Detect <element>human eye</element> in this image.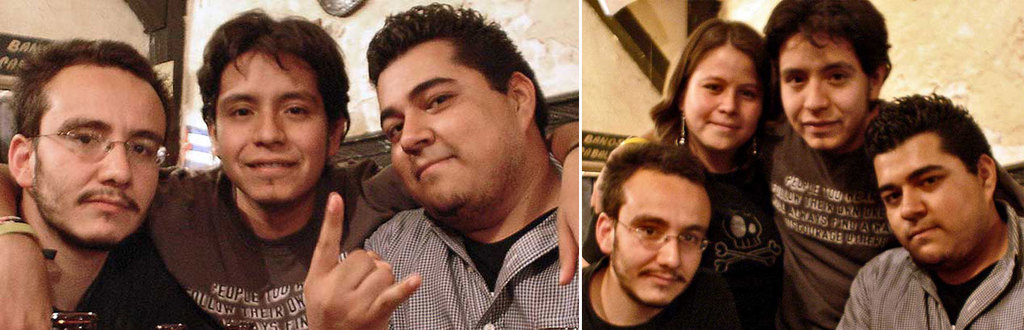
Detection: <box>826,66,851,86</box>.
